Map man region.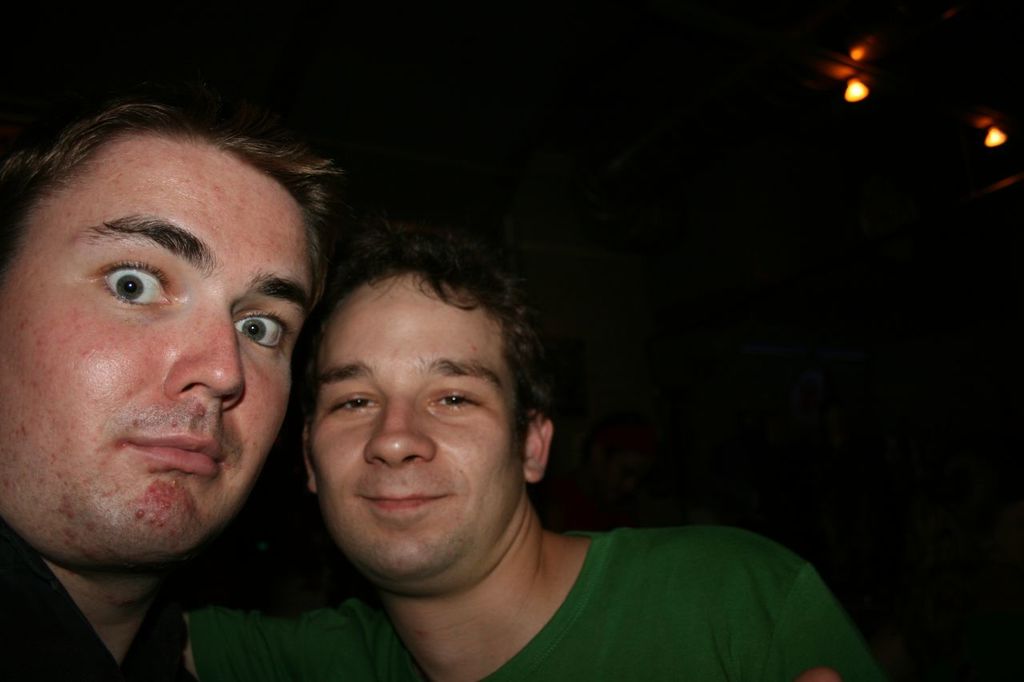
Mapped to BBox(201, 198, 847, 681).
